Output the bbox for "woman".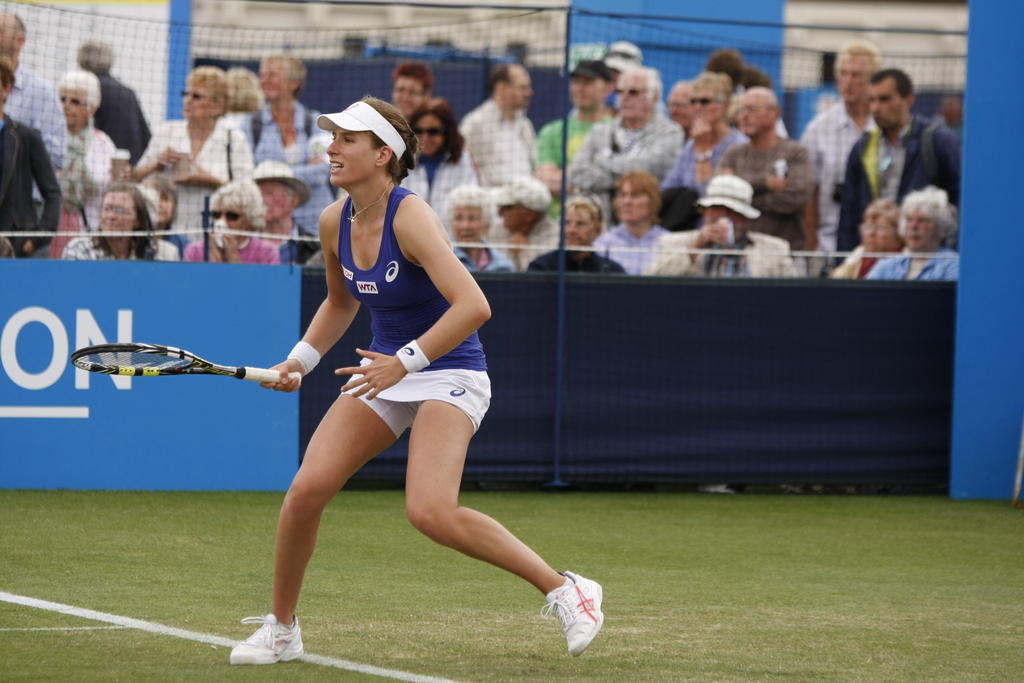
x1=121 y1=64 x2=252 y2=242.
